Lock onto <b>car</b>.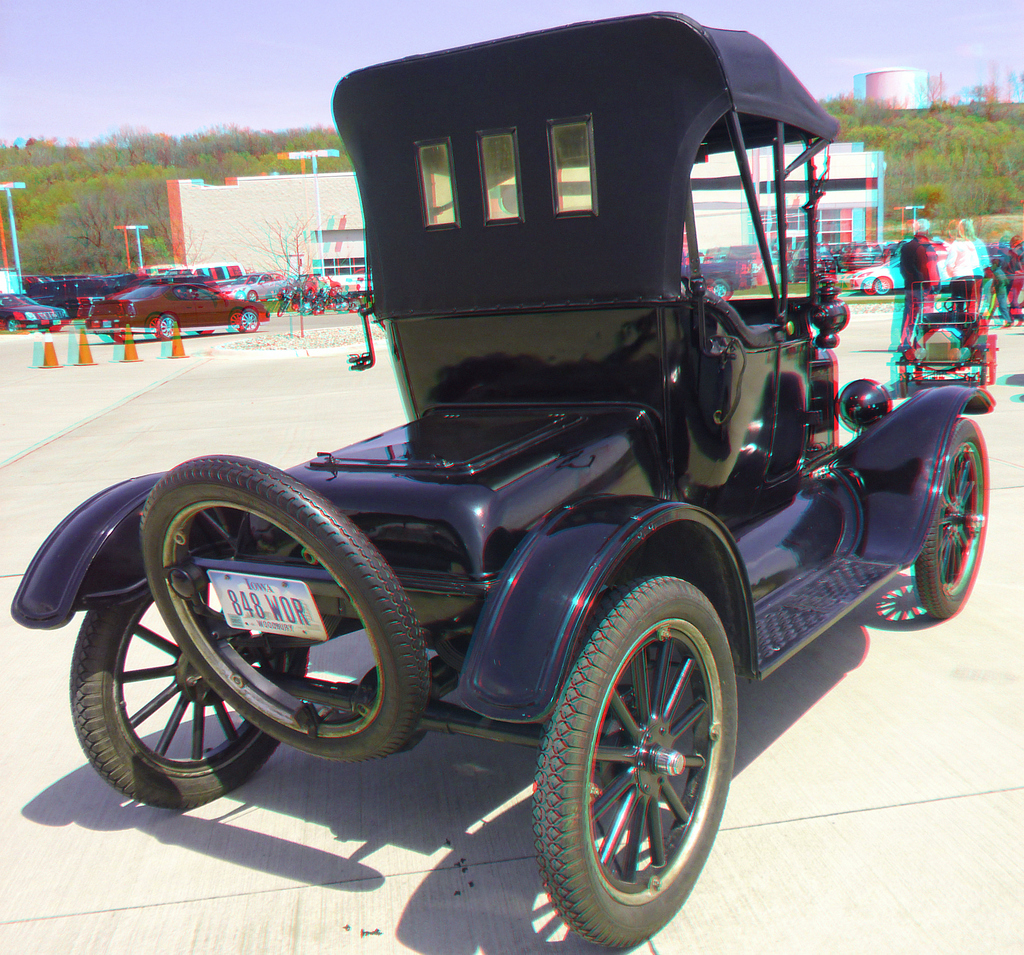
Locked: (left=845, top=254, right=902, bottom=295).
